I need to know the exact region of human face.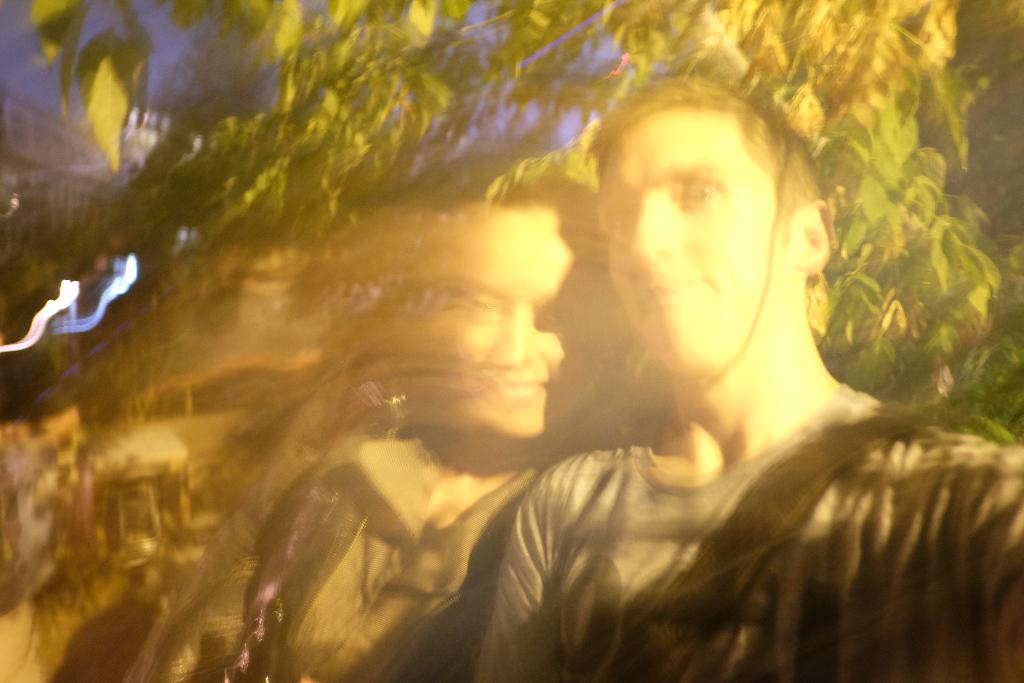
Region: detection(595, 107, 791, 362).
